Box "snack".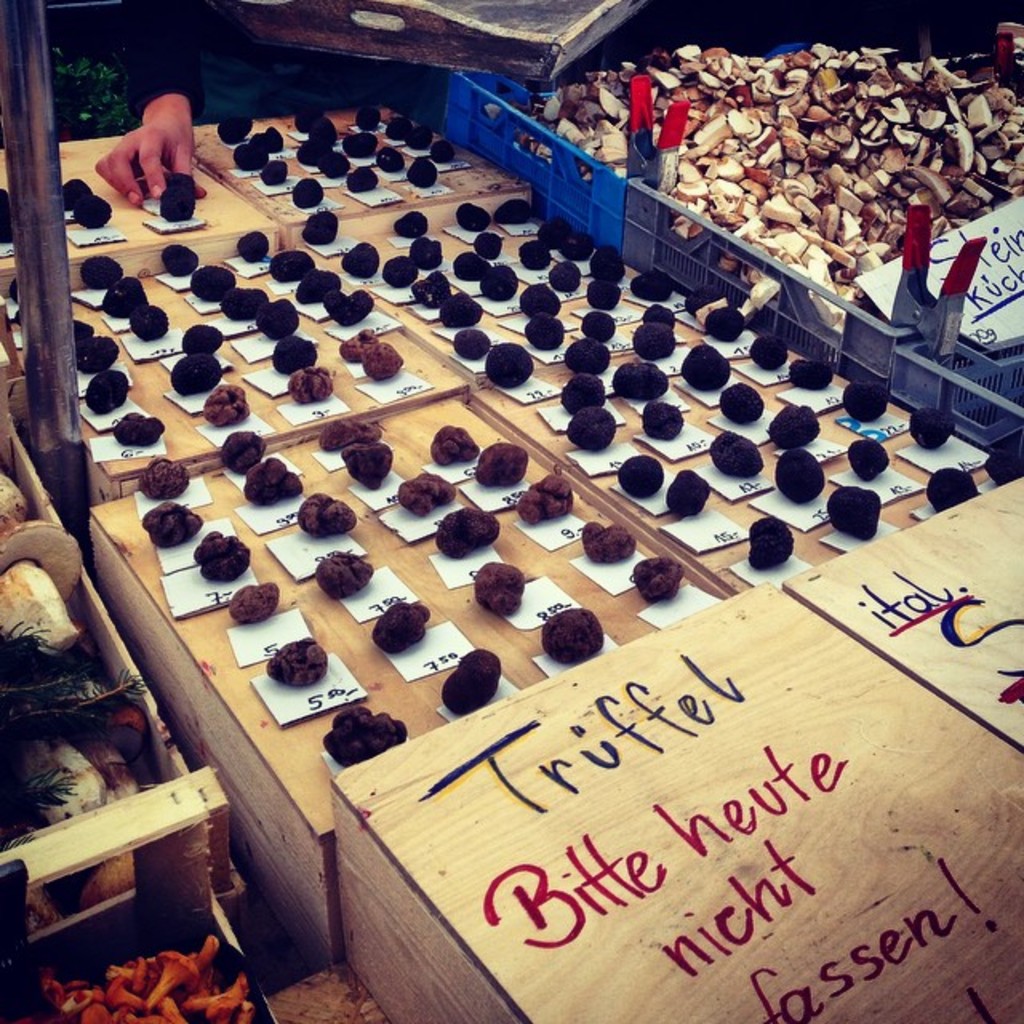
bbox=[755, 338, 786, 374].
